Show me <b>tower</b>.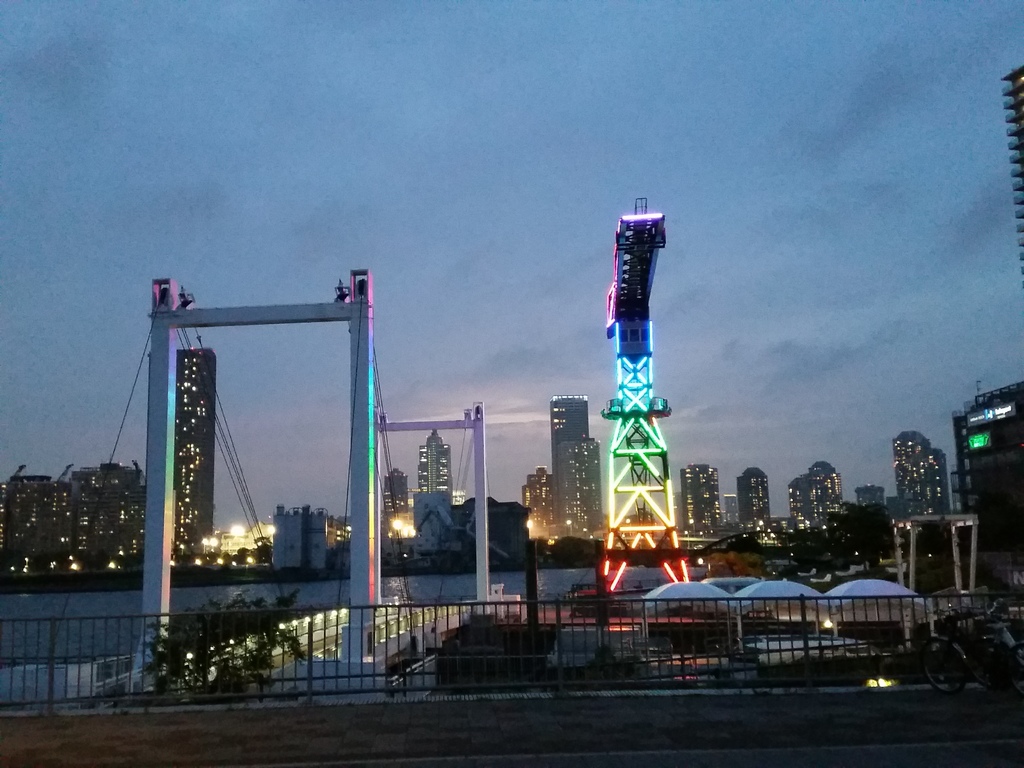
<b>tower</b> is here: pyautogui.locateOnScreen(148, 345, 212, 563).
